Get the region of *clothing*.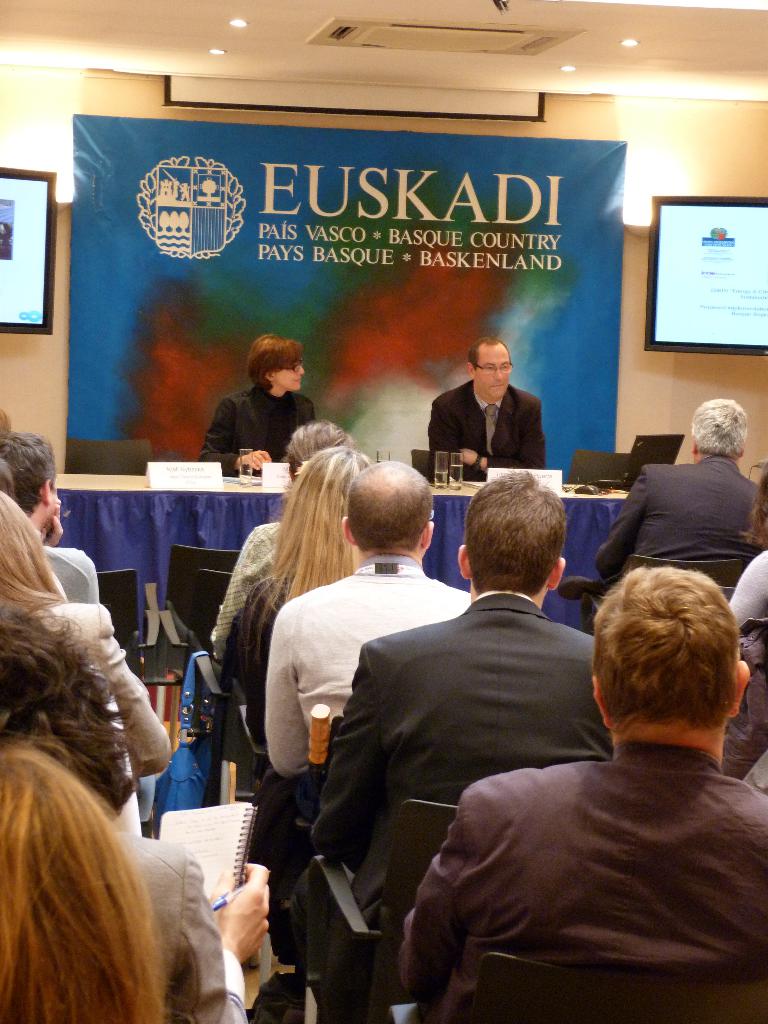
[396, 735, 767, 1023].
